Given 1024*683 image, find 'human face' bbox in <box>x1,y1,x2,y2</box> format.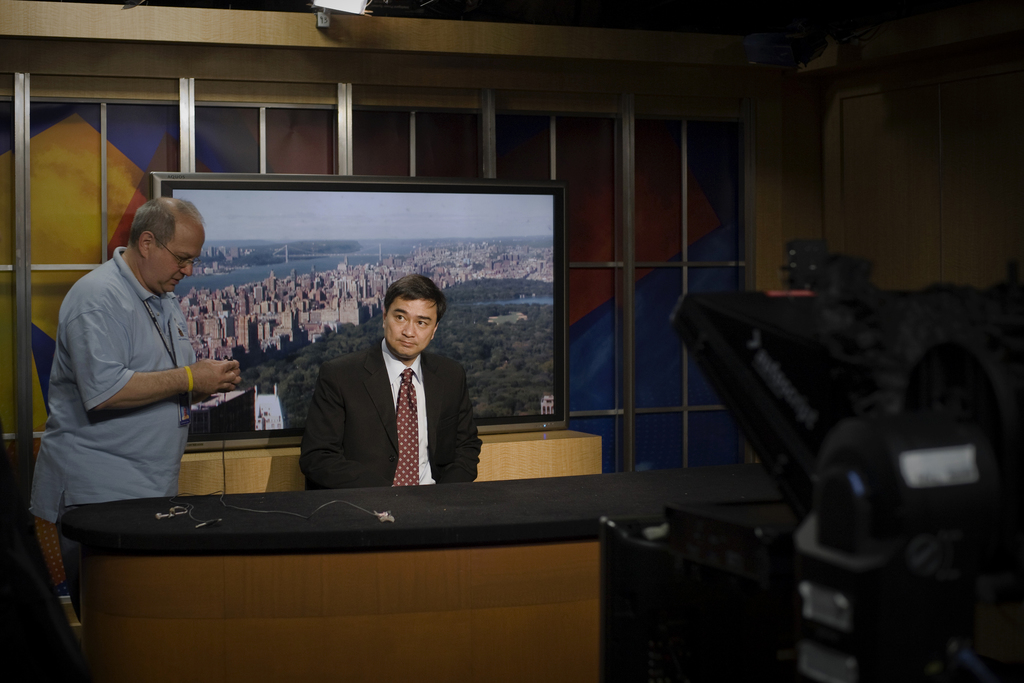
<box>381,297,435,358</box>.
